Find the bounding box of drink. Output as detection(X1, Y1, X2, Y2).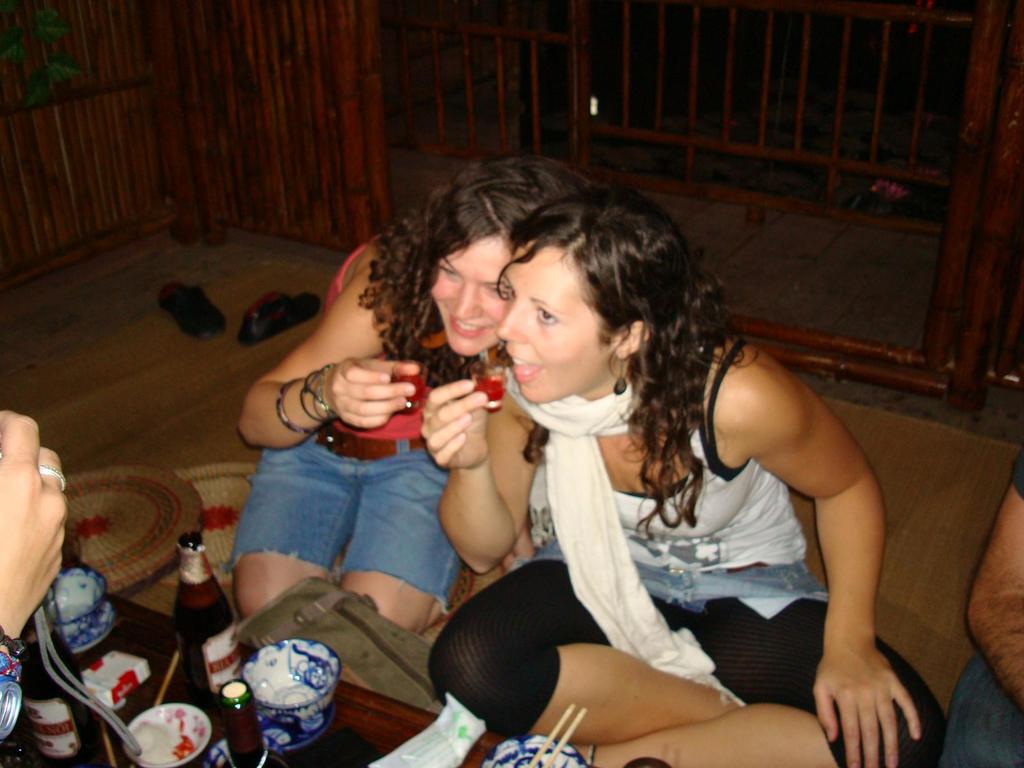
detection(15, 577, 122, 767).
